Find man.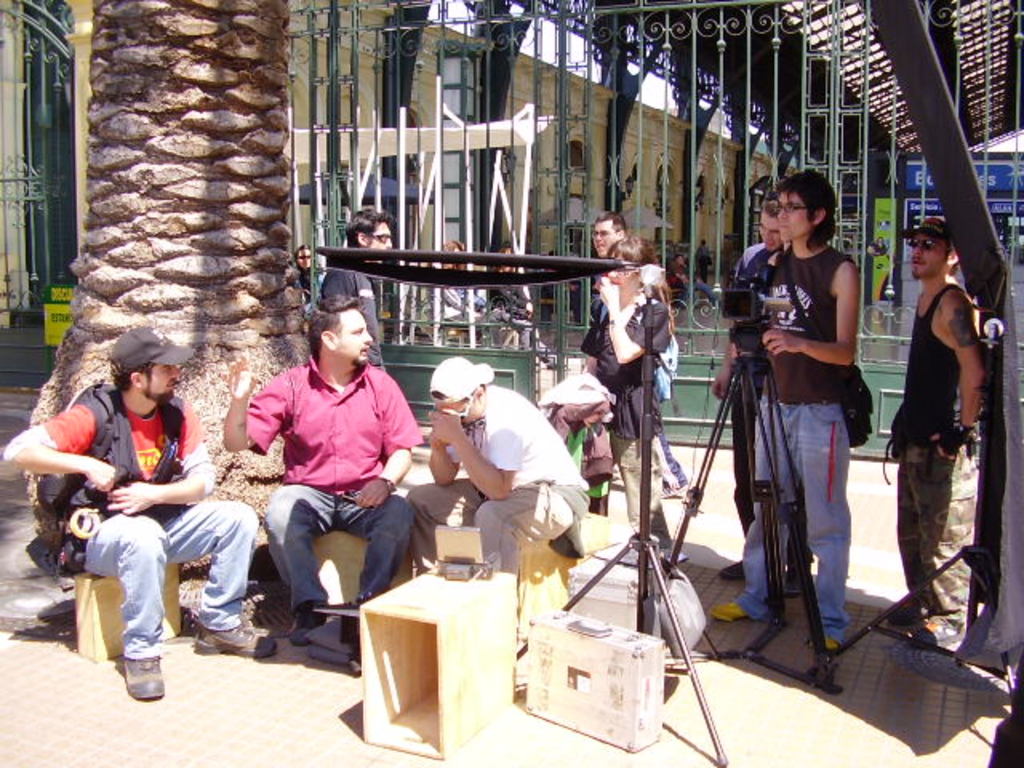
<bbox>0, 328, 269, 706</bbox>.
